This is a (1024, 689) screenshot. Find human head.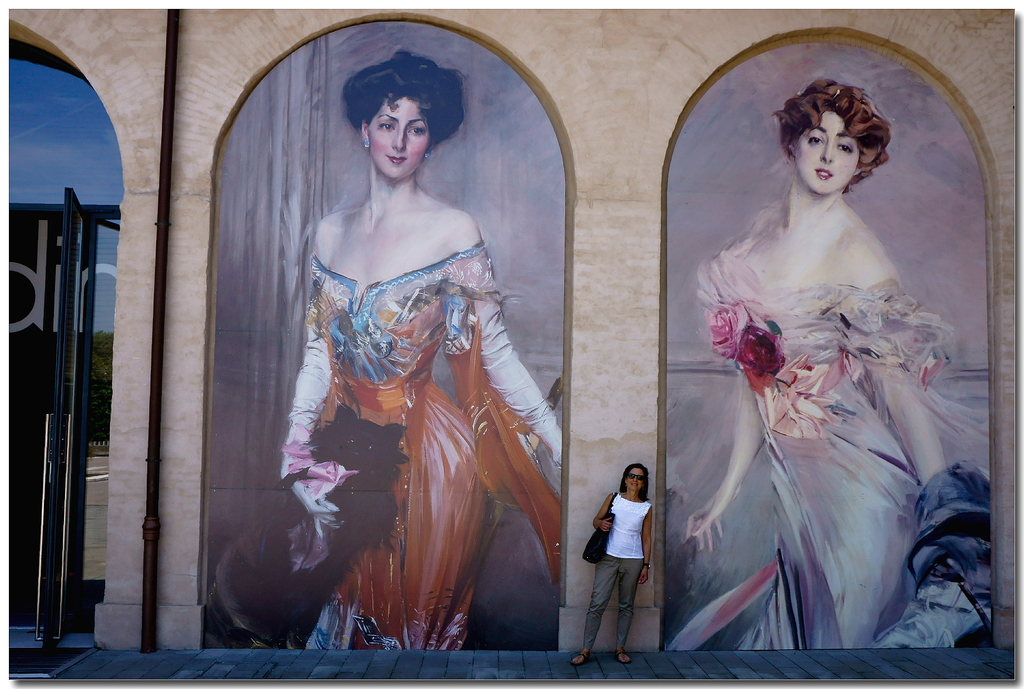
Bounding box: <bbox>778, 82, 884, 196</bbox>.
